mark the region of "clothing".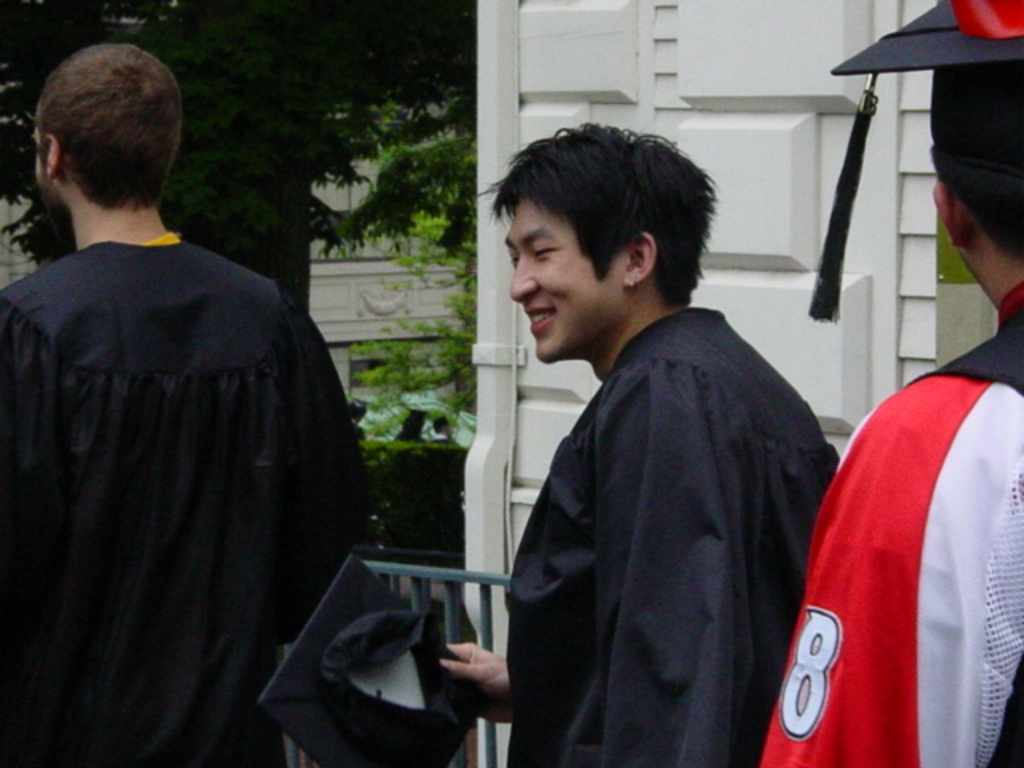
Region: <region>762, 277, 1022, 766</region>.
